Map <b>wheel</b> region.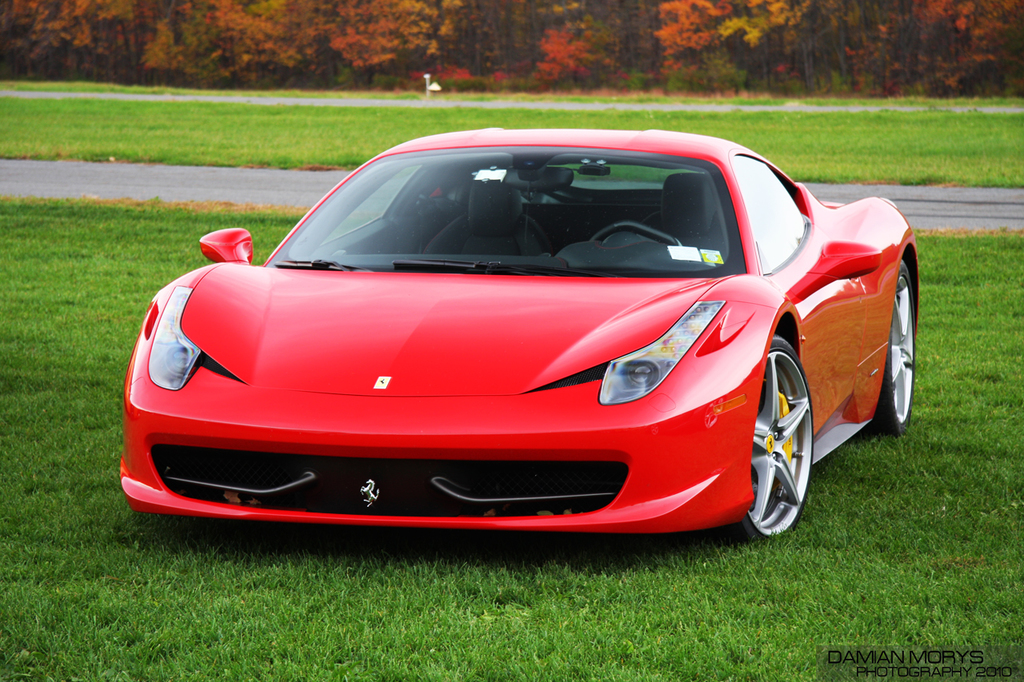
Mapped to detection(868, 266, 915, 433).
